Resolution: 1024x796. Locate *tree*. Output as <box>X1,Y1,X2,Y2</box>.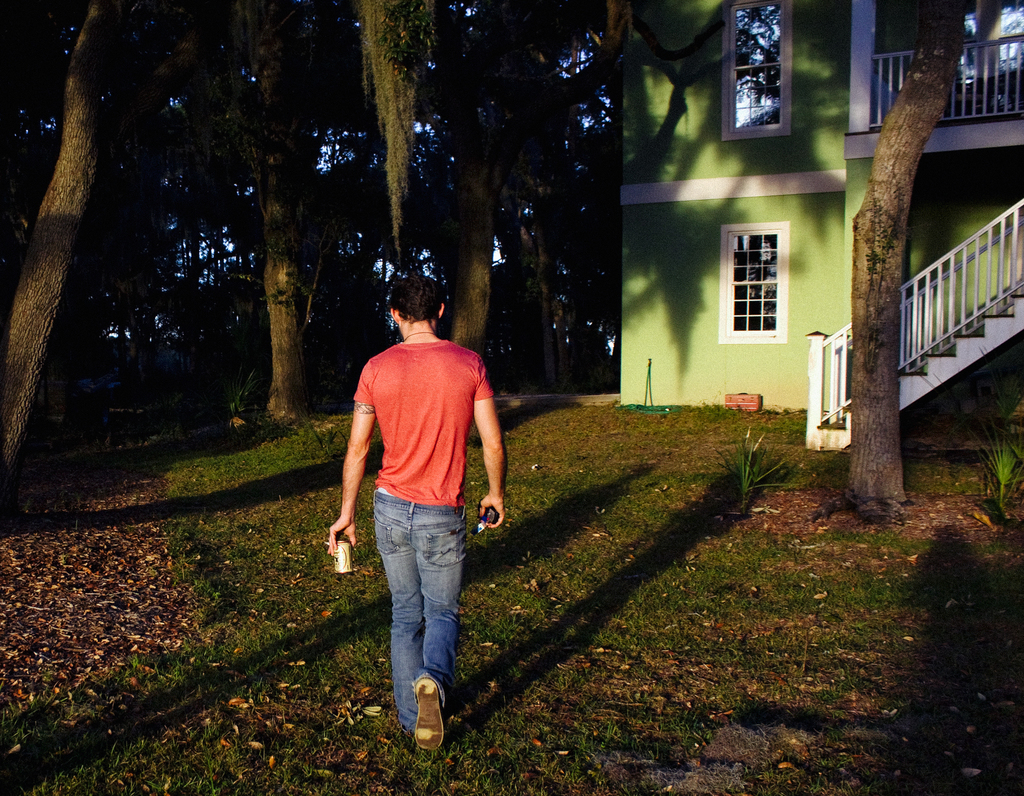
<box>318,0,501,367</box>.
